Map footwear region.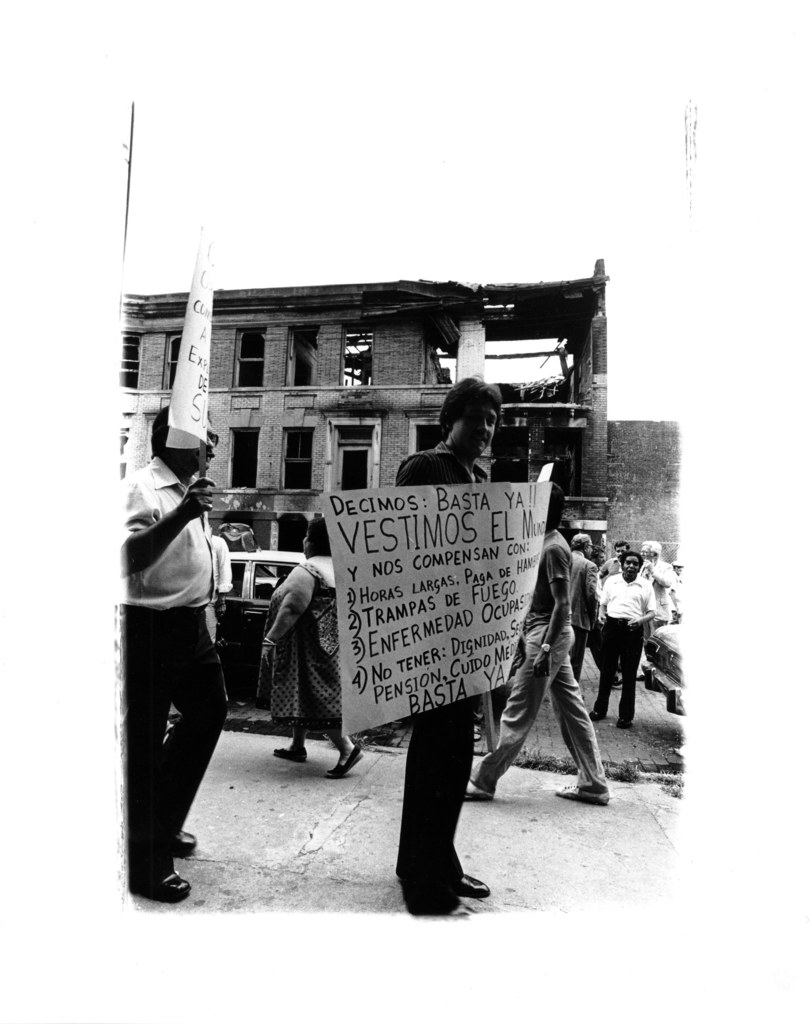
Mapped to 171/824/202/865.
